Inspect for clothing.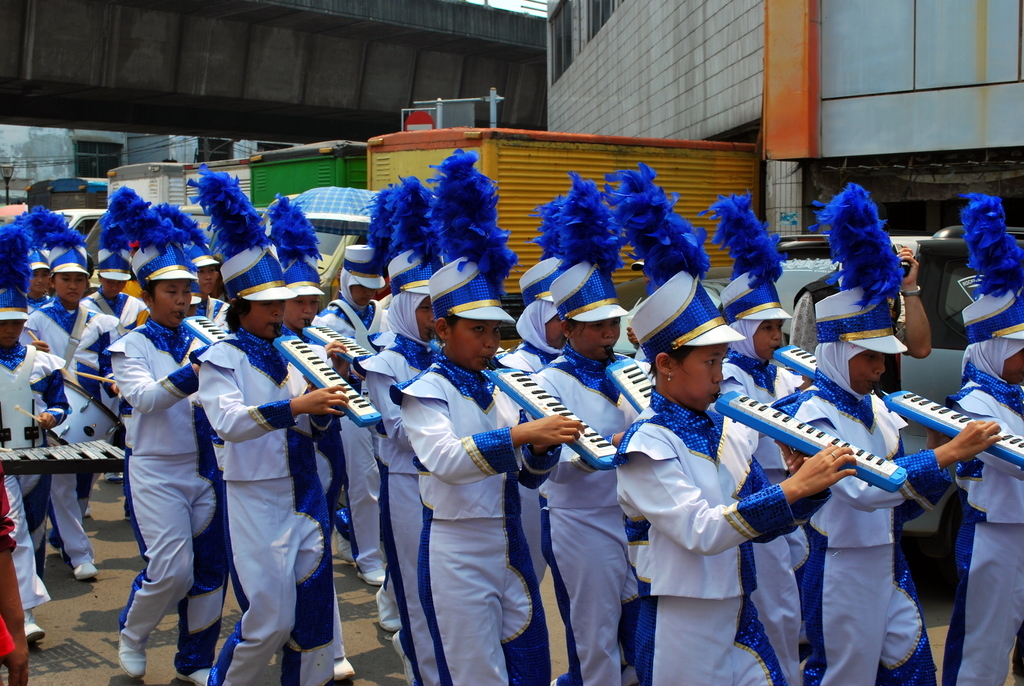
Inspection: bbox=[321, 300, 384, 362].
